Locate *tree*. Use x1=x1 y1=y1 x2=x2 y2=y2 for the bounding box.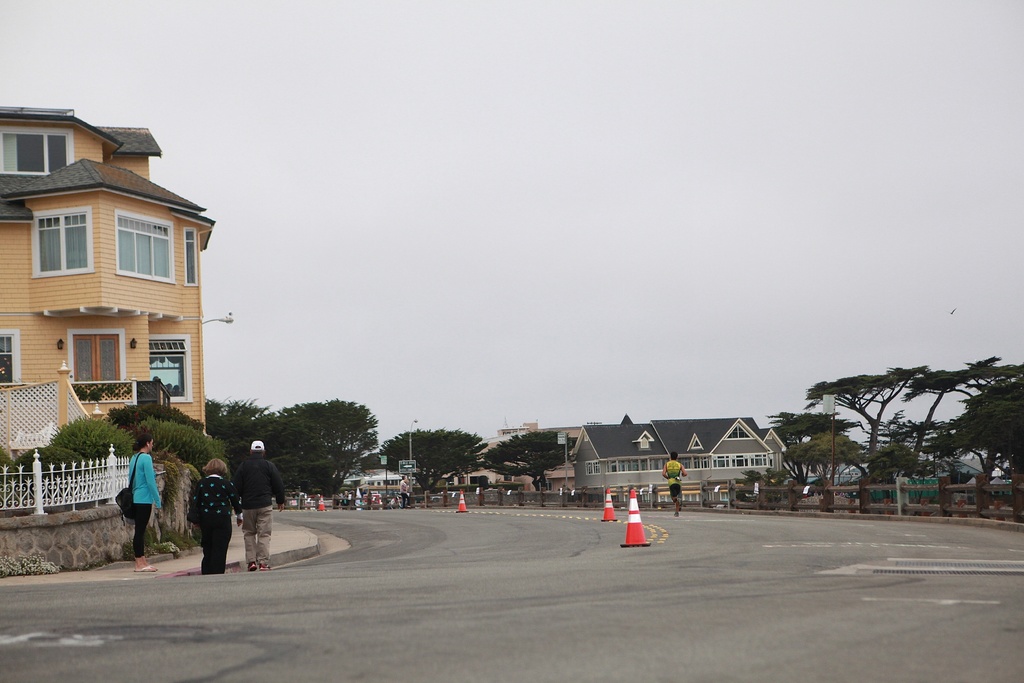
x1=764 y1=413 x2=863 y2=484.
